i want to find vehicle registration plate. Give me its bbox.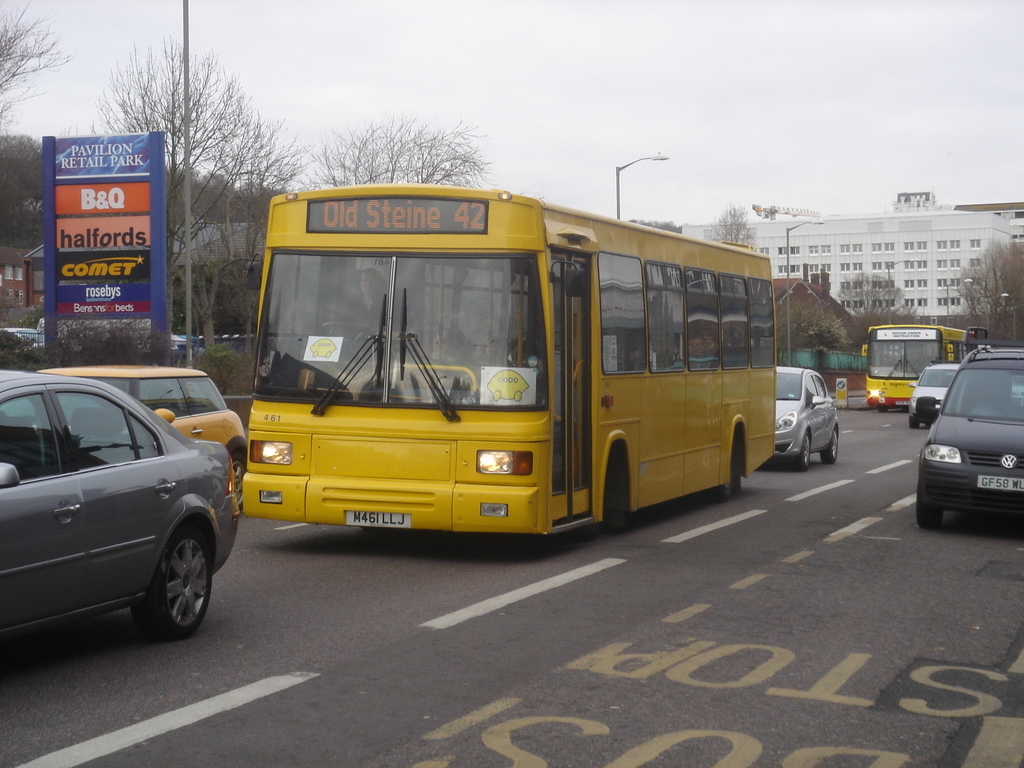
x1=344, y1=510, x2=412, y2=530.
